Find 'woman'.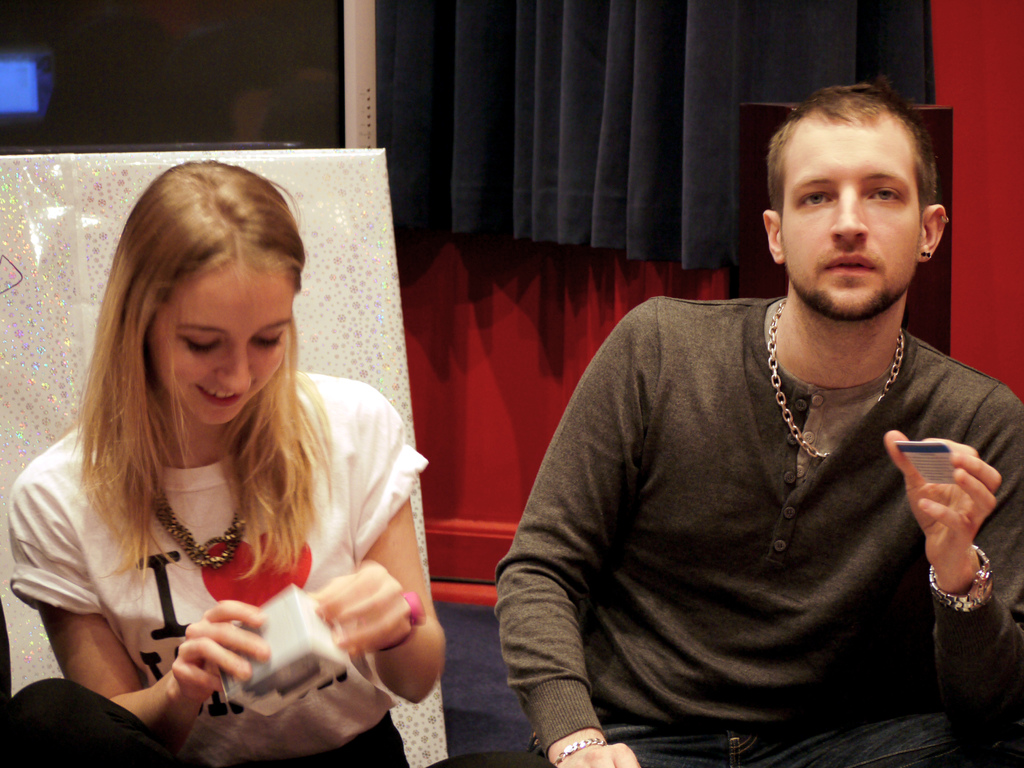
[x1=23, y1=150, x2=431, y2=748].
